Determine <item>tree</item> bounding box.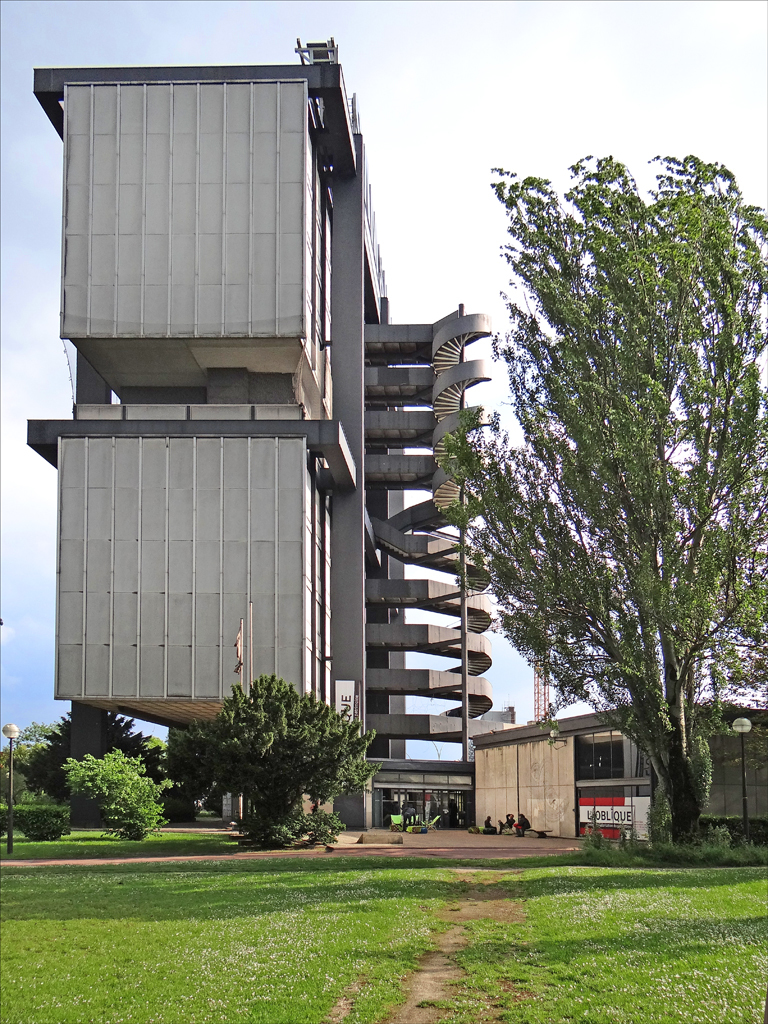
Determined: box(468, 141, 746, 846).
